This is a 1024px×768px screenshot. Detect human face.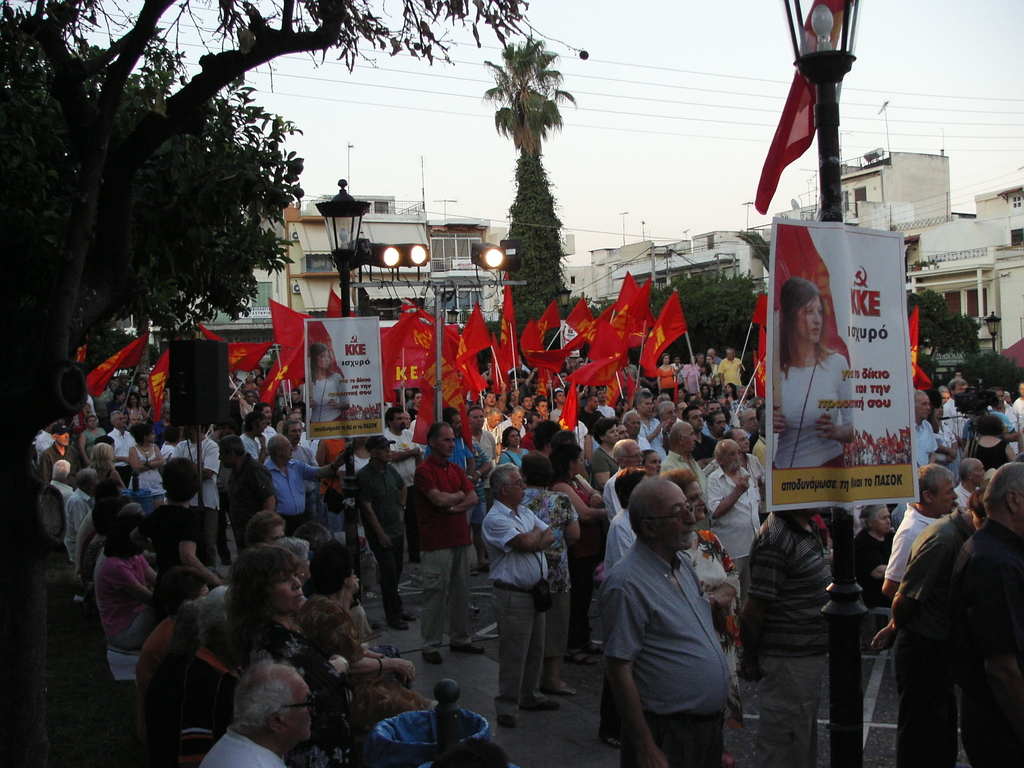
box(486, 412, 497, 422).
